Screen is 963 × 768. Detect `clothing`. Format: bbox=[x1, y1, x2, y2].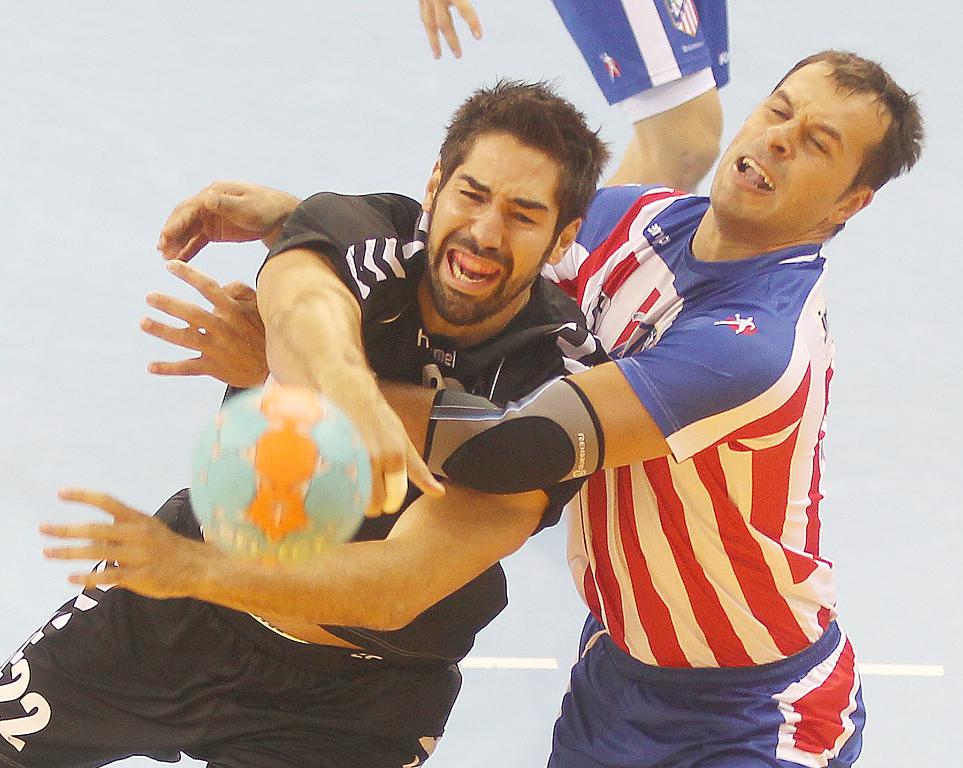
bbox=[0, 189, 620, 767].
